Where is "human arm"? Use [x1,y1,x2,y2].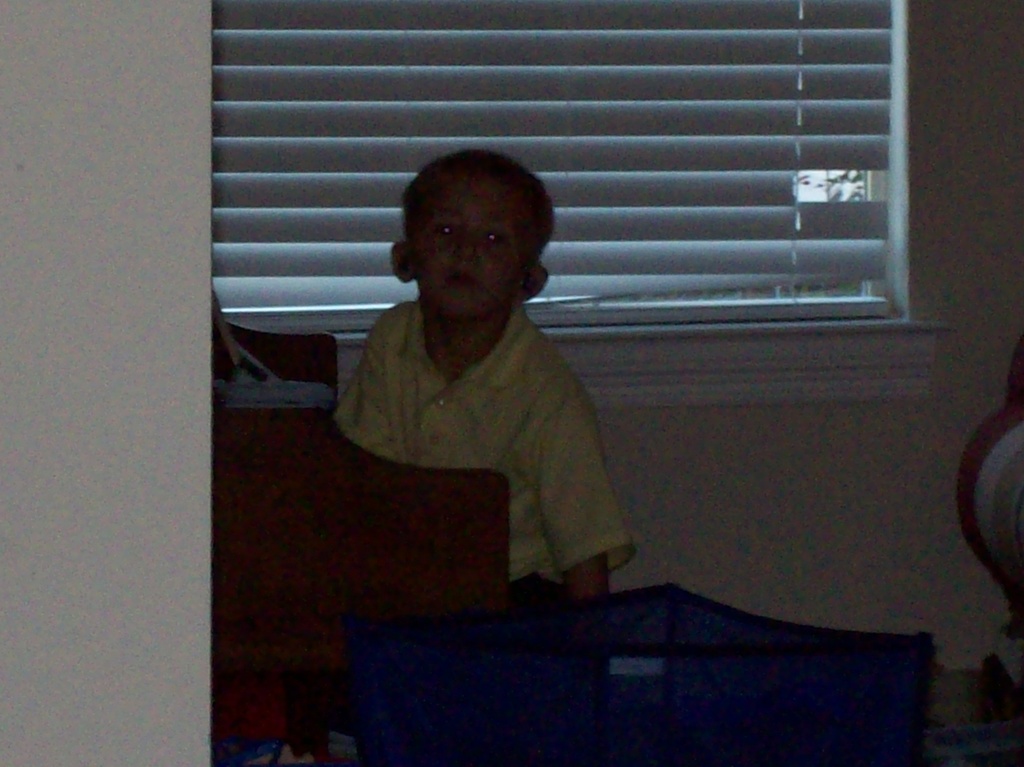
[558,389,612,604].
